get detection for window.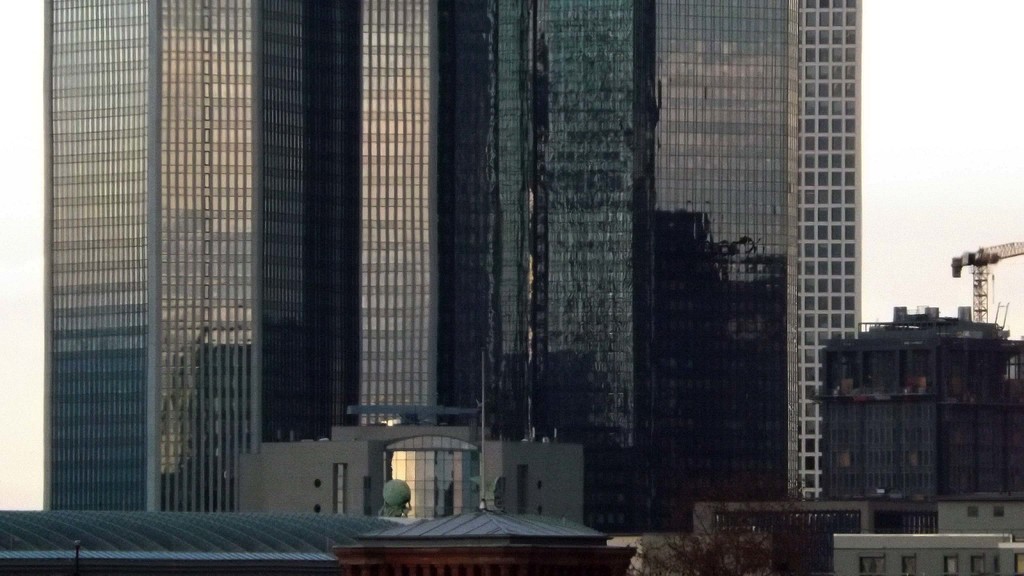
Detection: x1=970, y1=508, x2=976, y2=518.
